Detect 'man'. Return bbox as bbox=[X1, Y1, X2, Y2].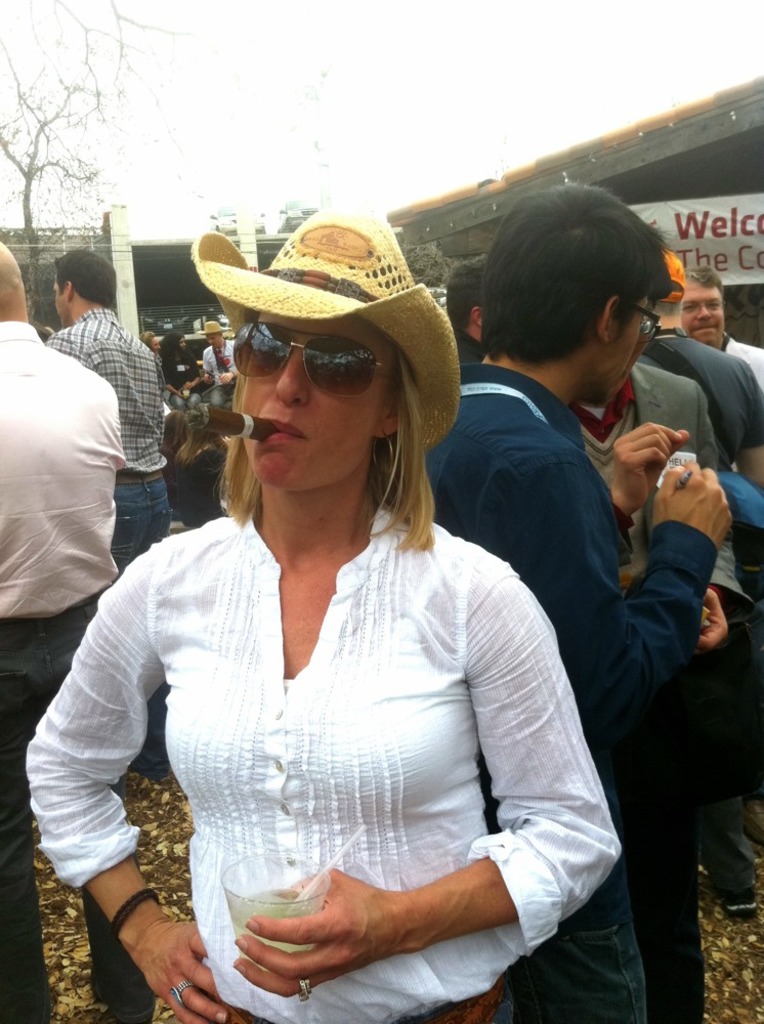
bbox=[201, 323, 244, 406].
